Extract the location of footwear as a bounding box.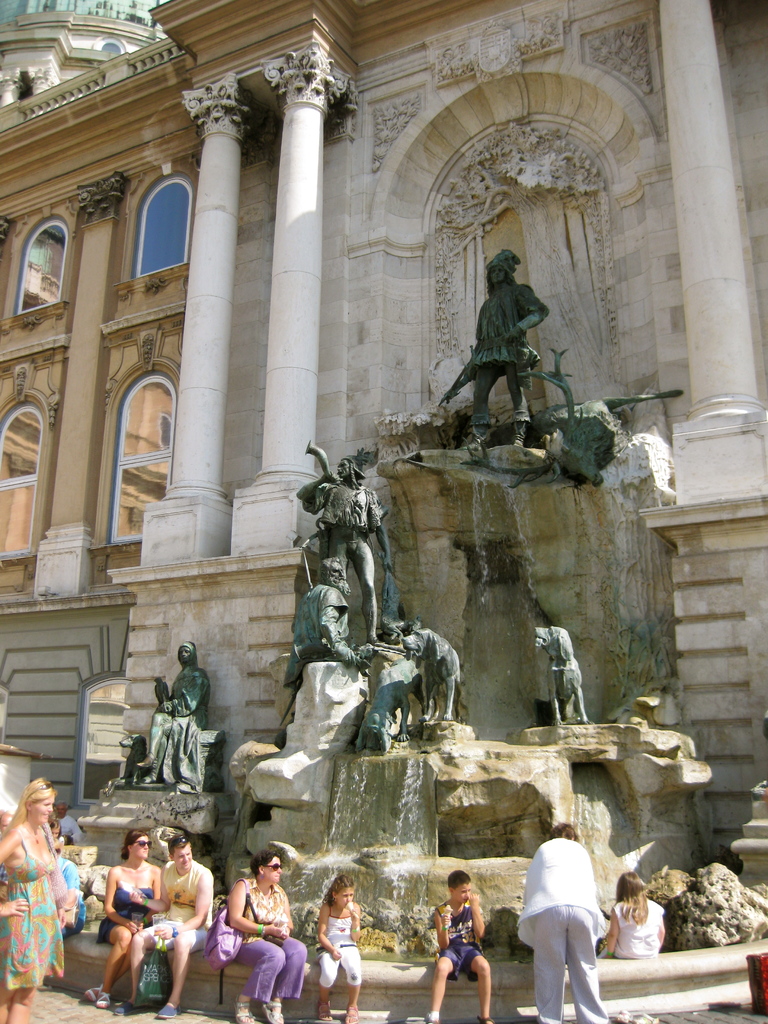
Rect(95, 993, 112, 1014).
